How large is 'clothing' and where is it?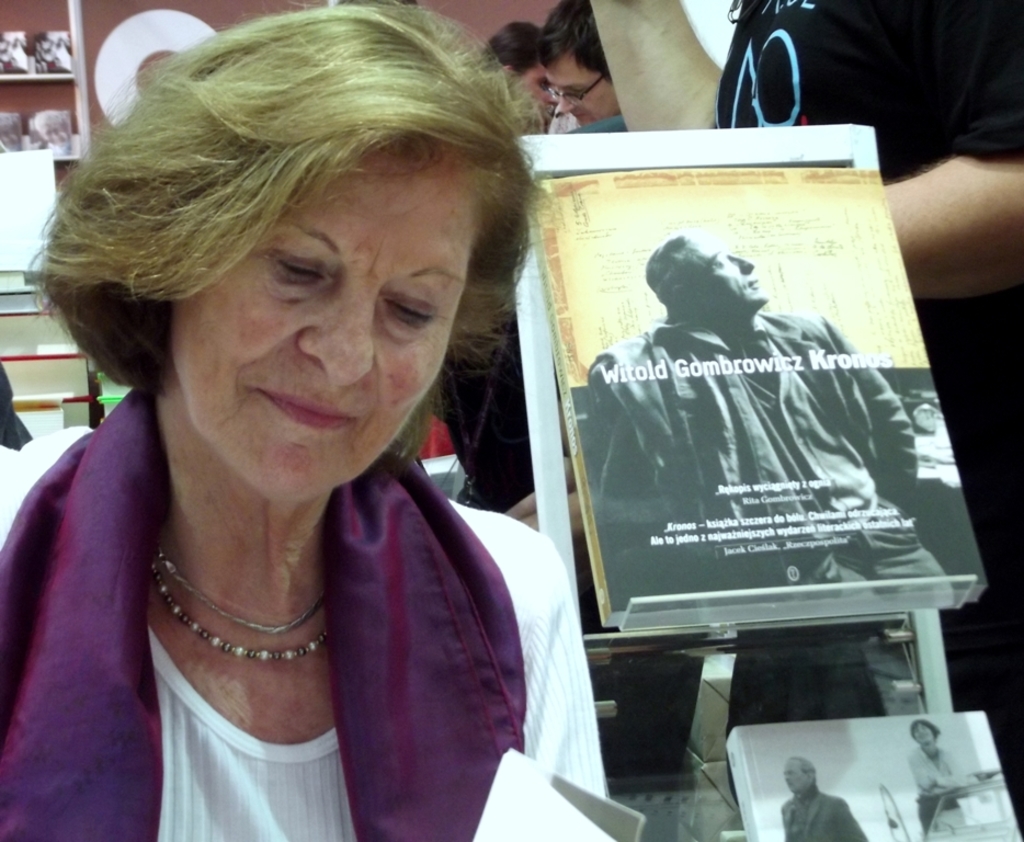
Bounding box: (left=579, top=304, right=915, bottom=583).
